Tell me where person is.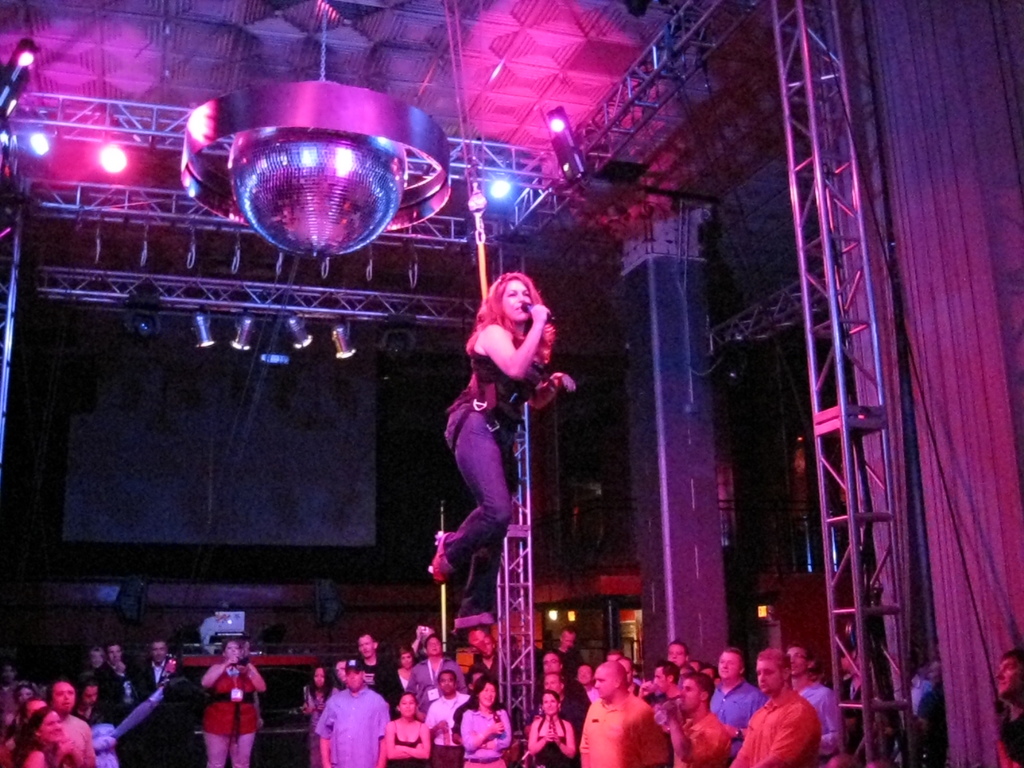
person is at rect(990, 650, 1023, 767).
